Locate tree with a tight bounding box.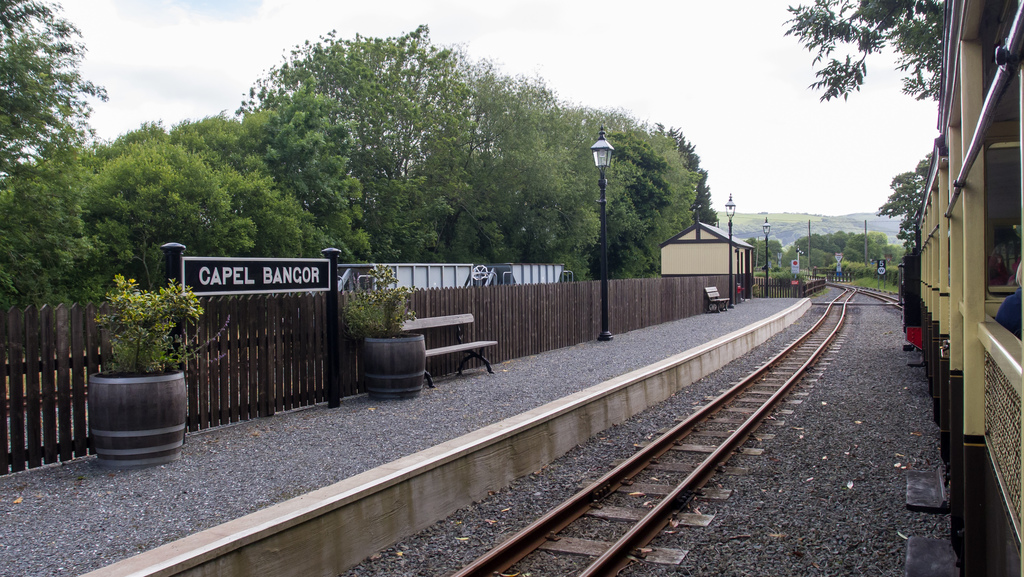
locate(76, 116, 259, 293).
